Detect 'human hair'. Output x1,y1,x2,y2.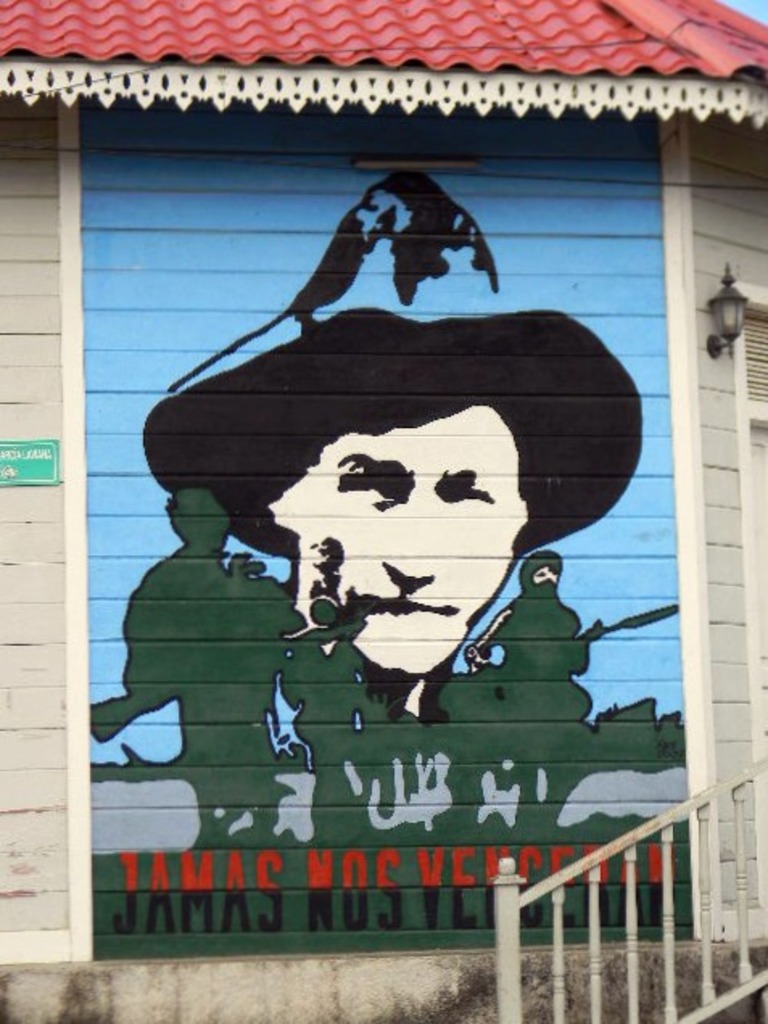
140,306,647,560.
